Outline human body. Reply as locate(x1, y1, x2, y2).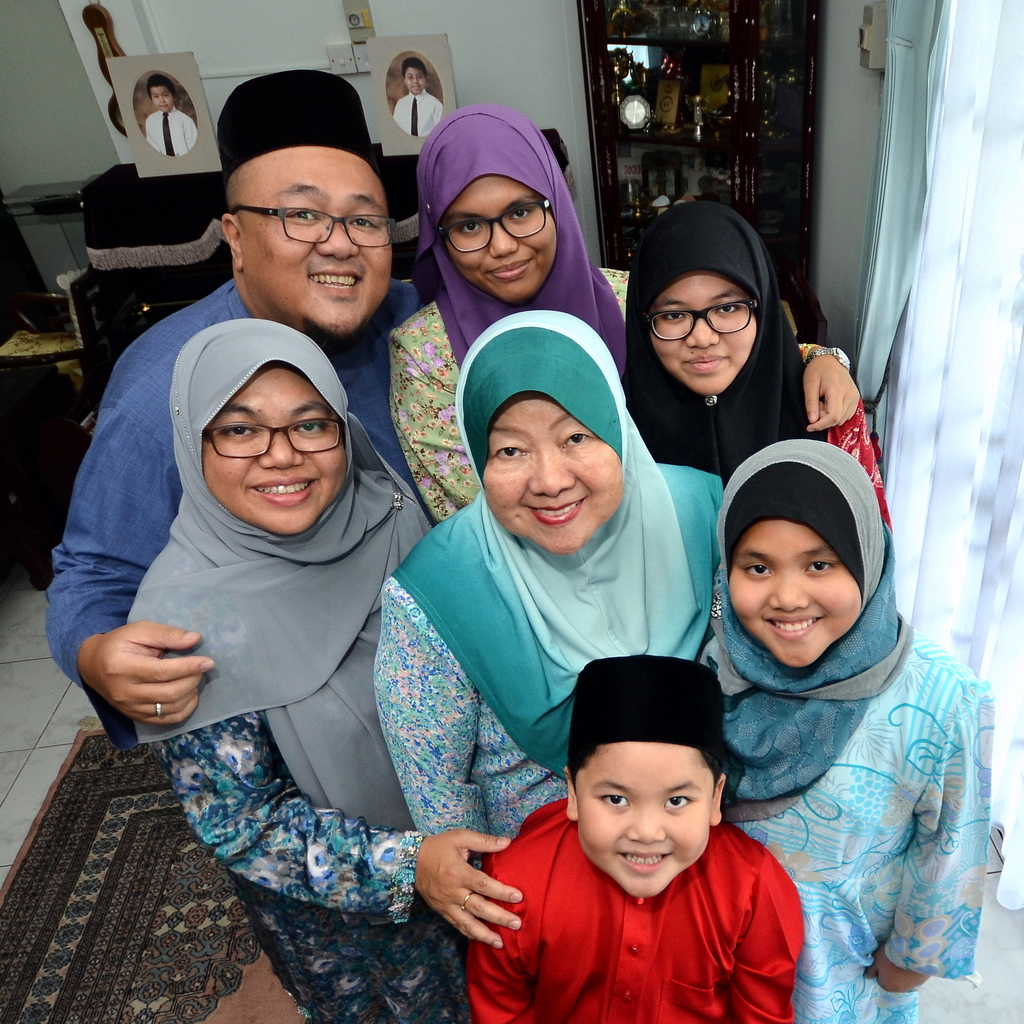
locate(141, 71, 198, 159).
